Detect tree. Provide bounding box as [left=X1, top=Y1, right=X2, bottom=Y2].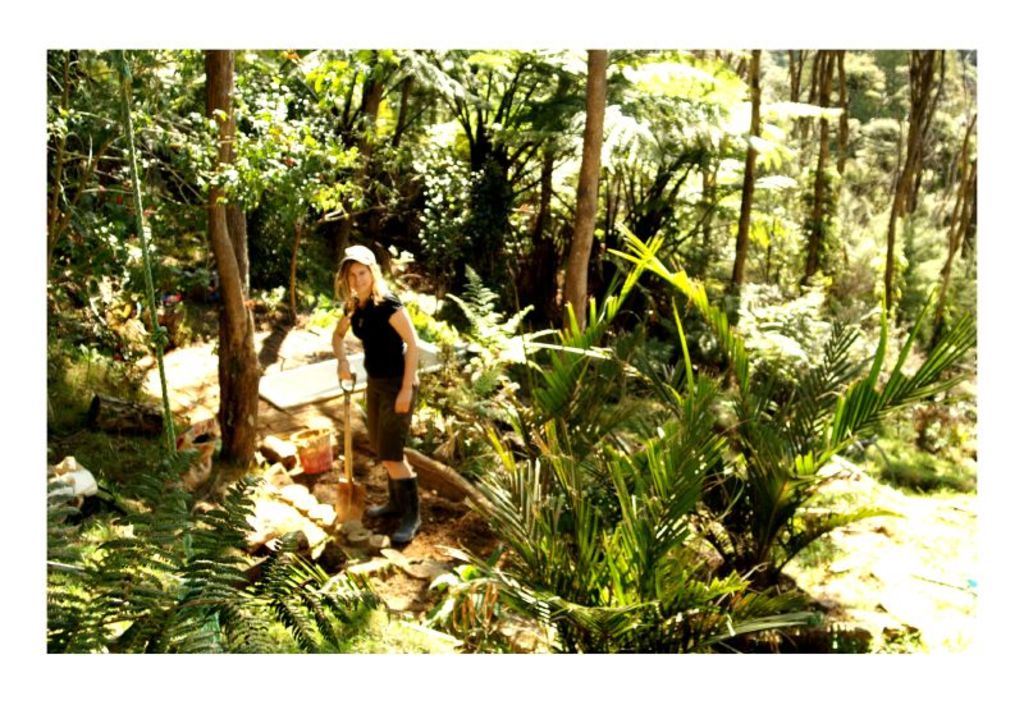
[left=40, top=438, right=378, bottom=651].
